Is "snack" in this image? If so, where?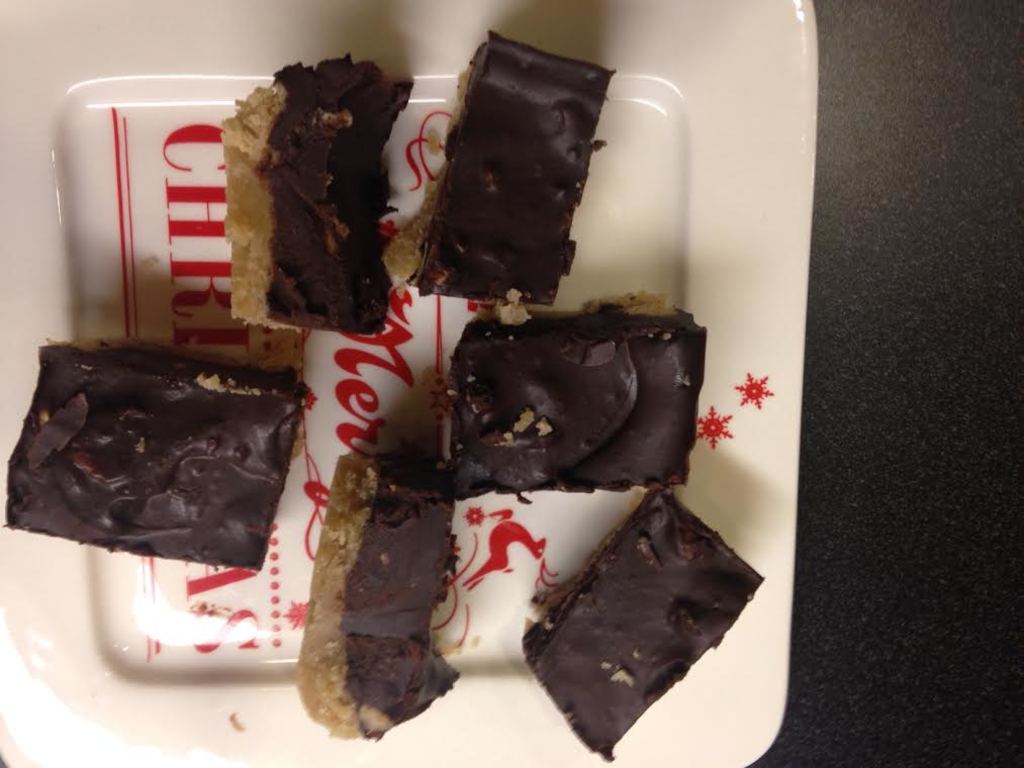
Yes, at <bbox>455, 312, 692, 488</bbox>.
